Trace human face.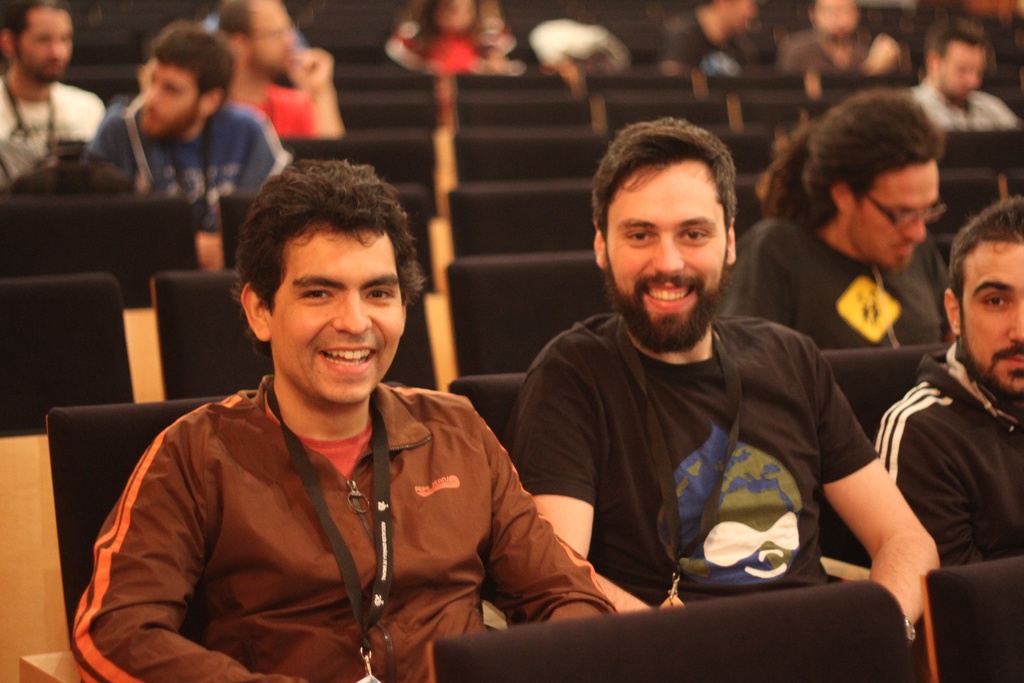
Traced to <bbox>723, 0, 754, 30</bbox>.
